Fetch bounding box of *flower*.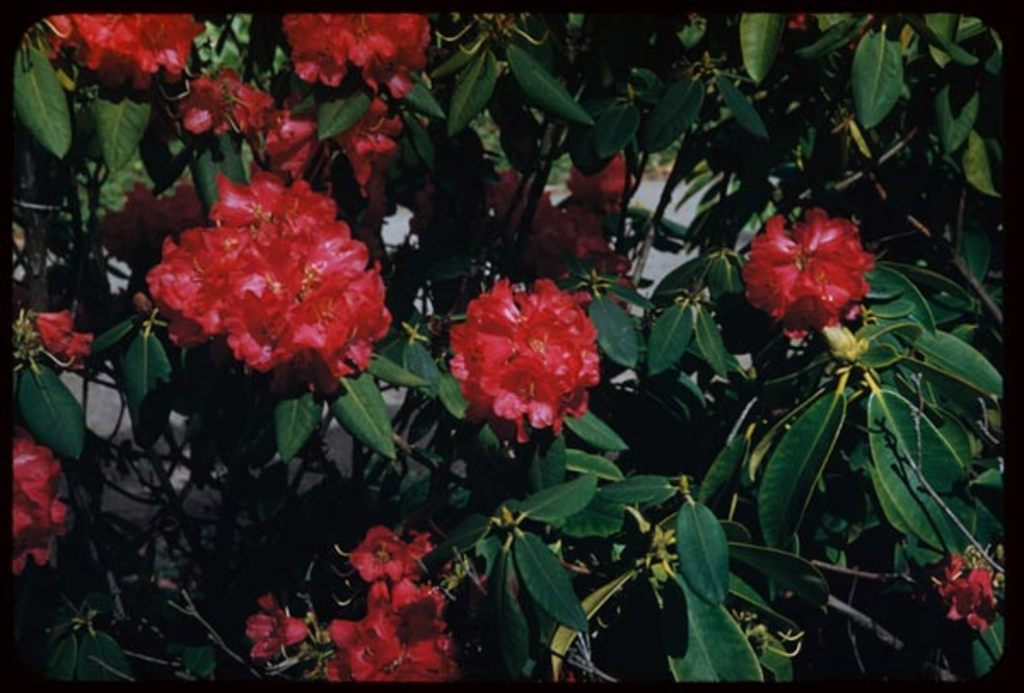
Bbox: bbox=(29, 306, 102, 362).
